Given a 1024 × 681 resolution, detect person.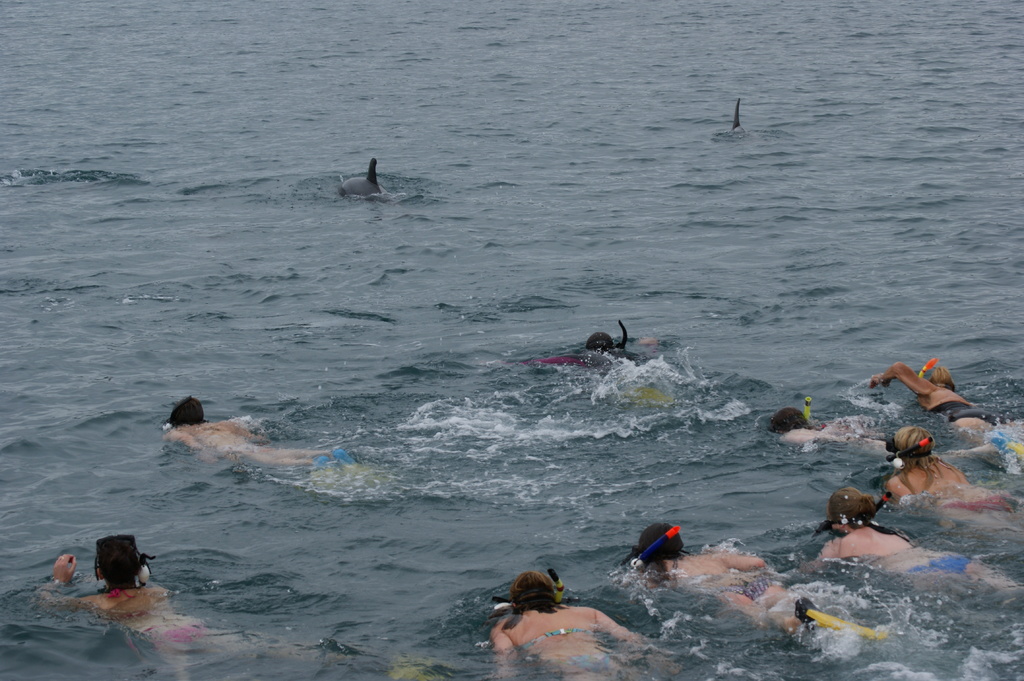
<region>886, 424, 993, 514</region>.
